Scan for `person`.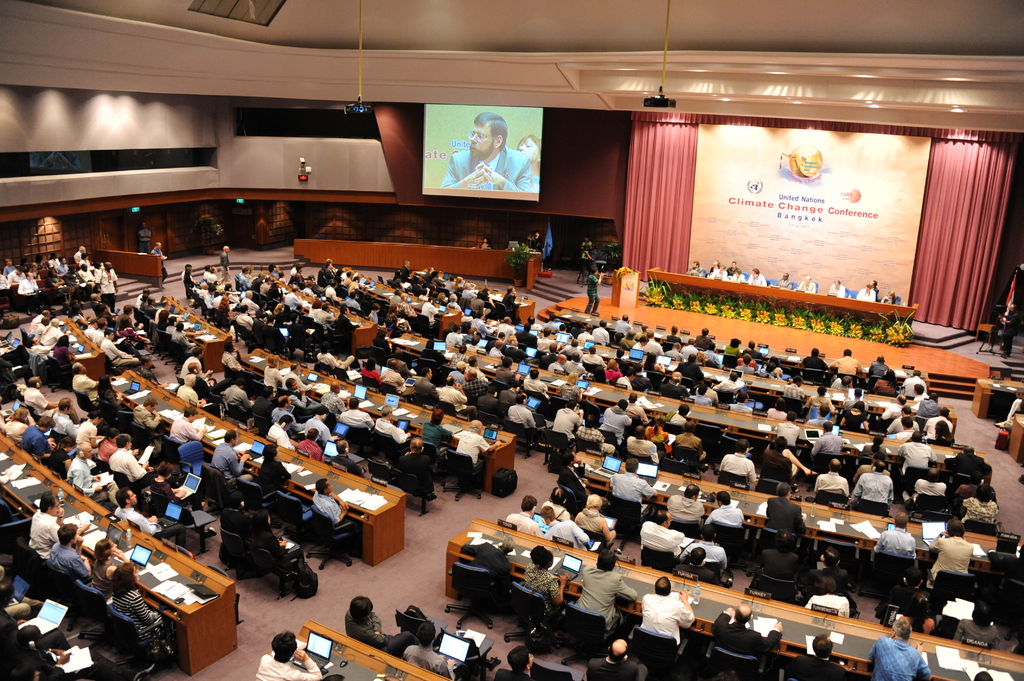
Scan result: <region>871, 353, 897, 378</region>.
